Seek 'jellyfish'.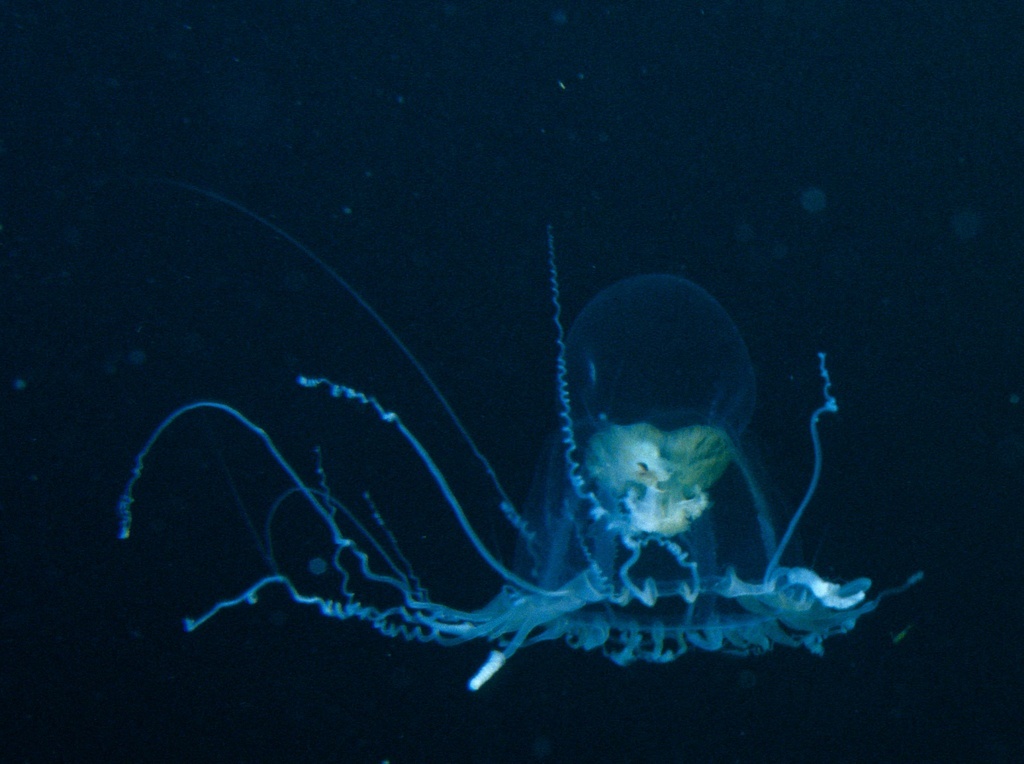
(x1=116, y1=178, x2=925, y2=694).
